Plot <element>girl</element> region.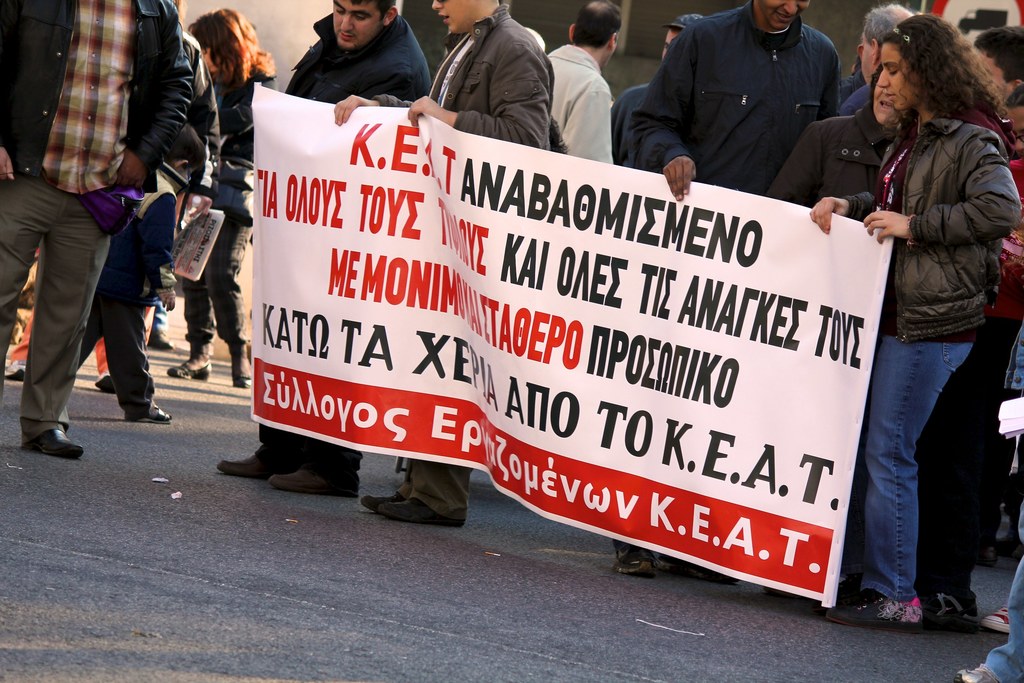
Plotted at 807, 12, 1023, 632.
